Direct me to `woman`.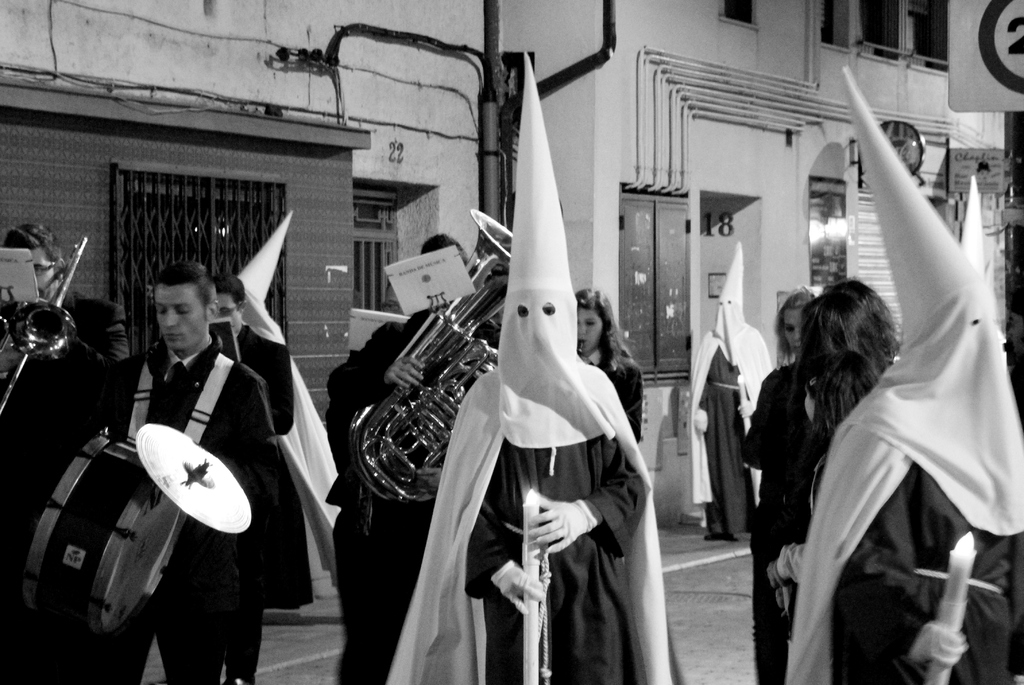
Direction: <box>739,289,823,684</box>.
